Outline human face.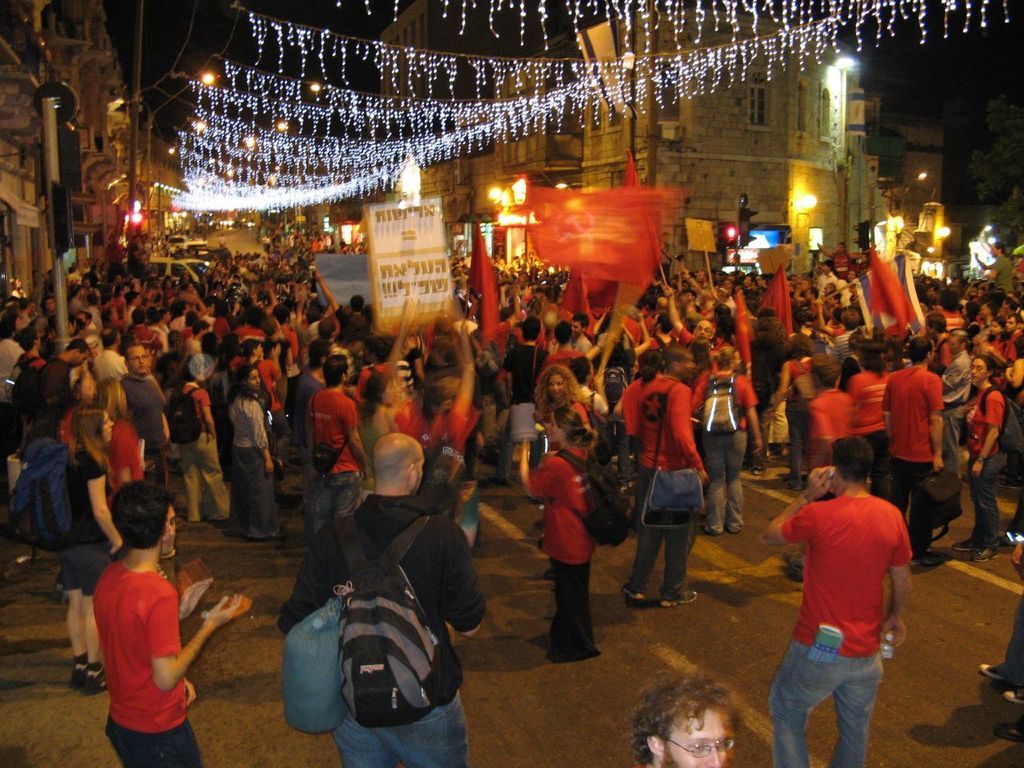
Outline: (102,411,113,442).
